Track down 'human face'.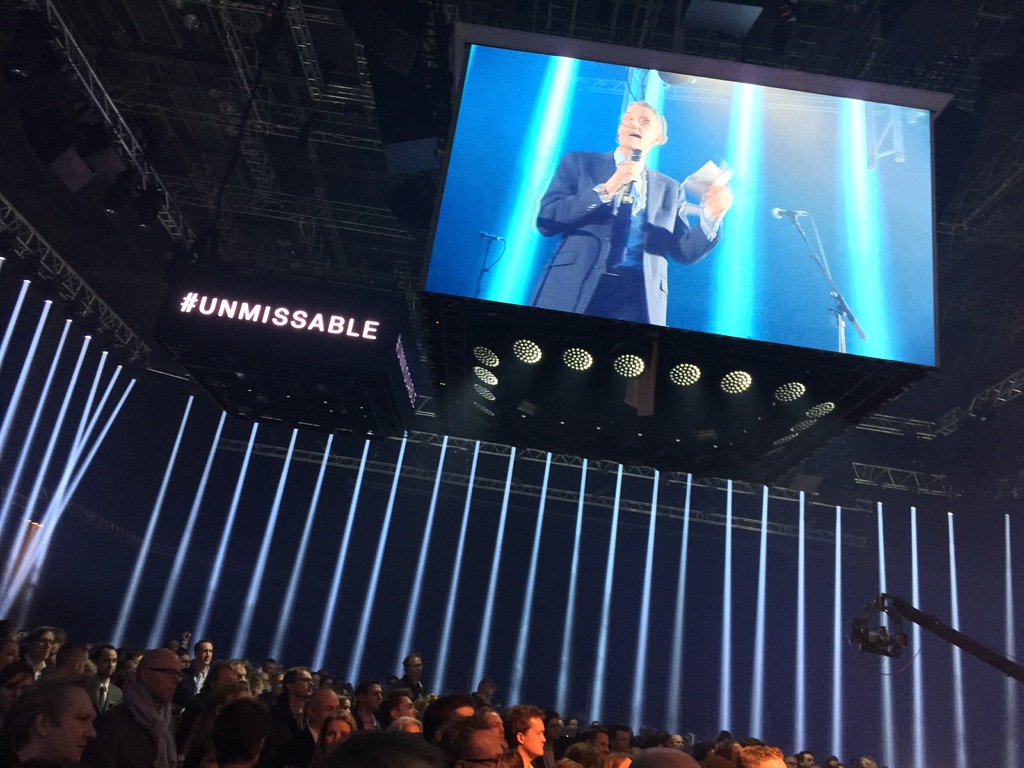
Tracked to bbox=(568, 717, 586, 733).
